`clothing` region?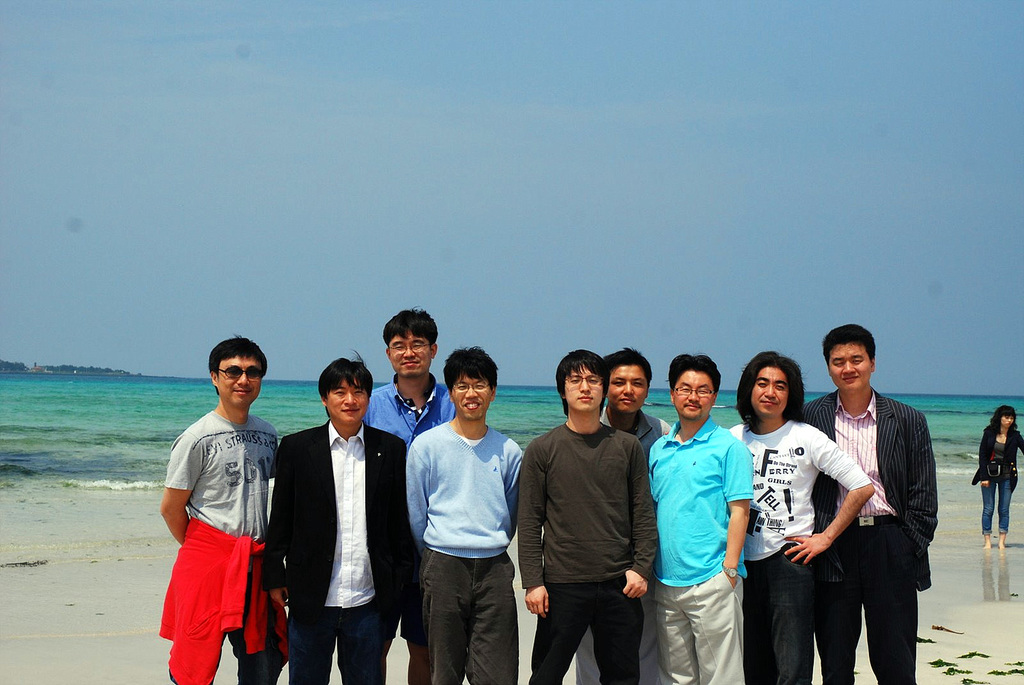
971/421/1023/535
